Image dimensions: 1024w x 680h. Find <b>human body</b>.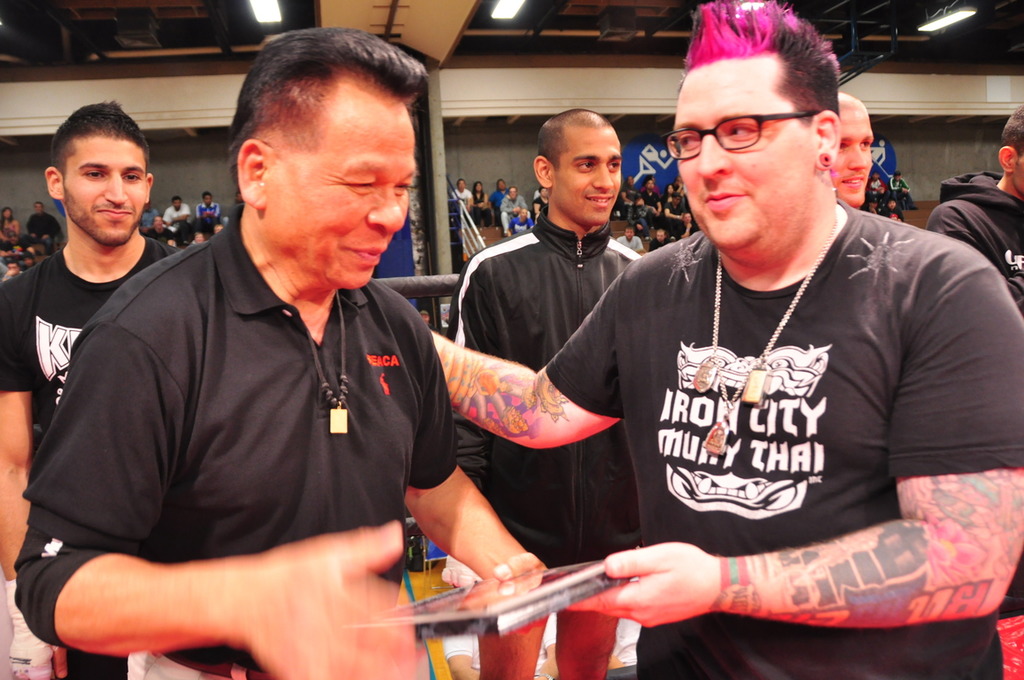
{"x1": 144, "y1": 217, "x2": 170, "y2": 236}.
